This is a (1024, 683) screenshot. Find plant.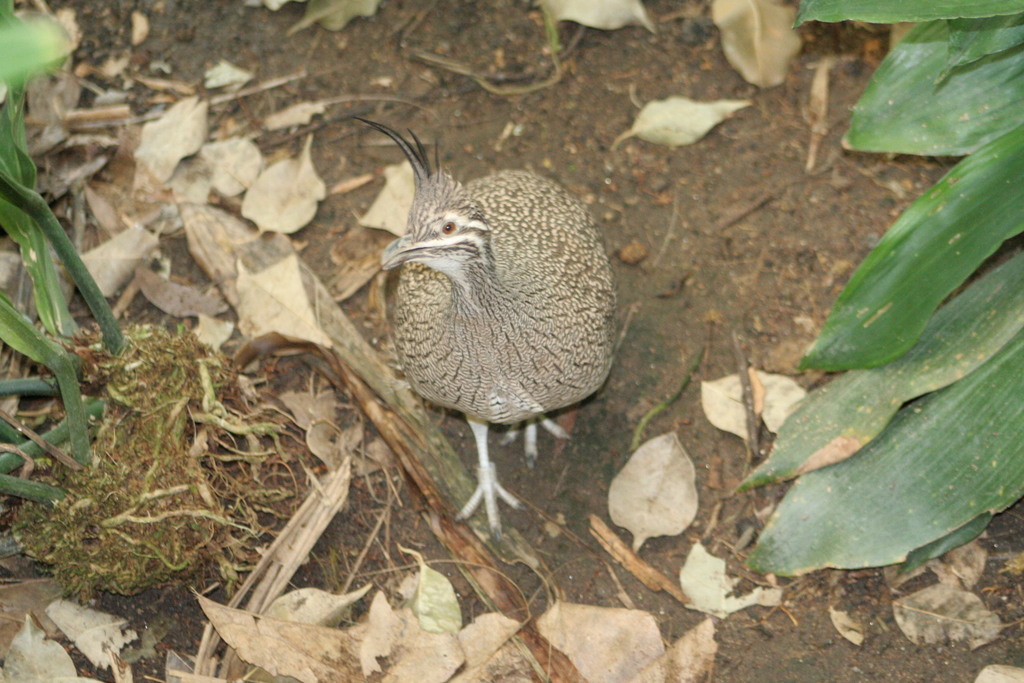
Bounding box: [737,0,1023,593].
